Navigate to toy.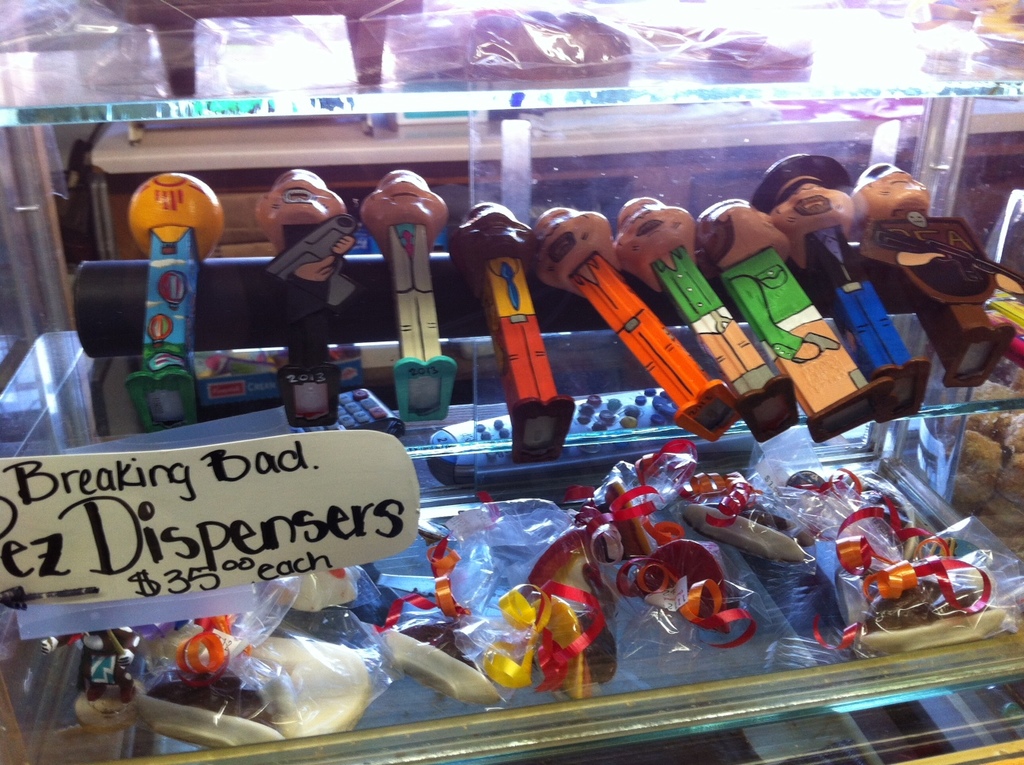
Navigation target: {"x1": 259, "y1": 166, "x2": 355, "y2": 428}.
